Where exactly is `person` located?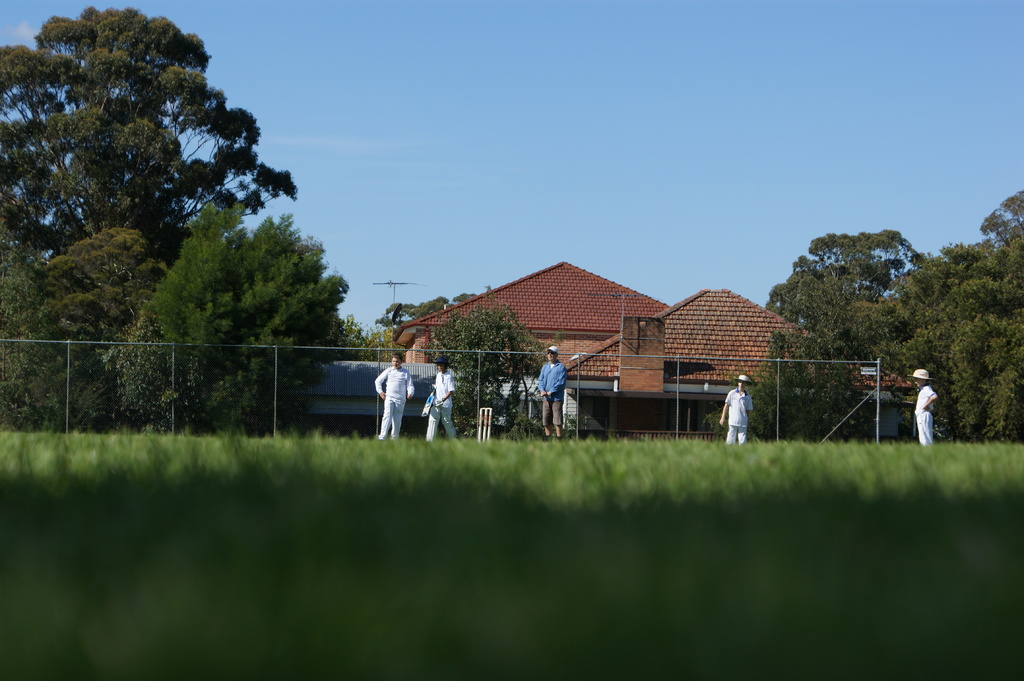
Its bounding box is x1=720 y1=376 x2=753 y2=444.
